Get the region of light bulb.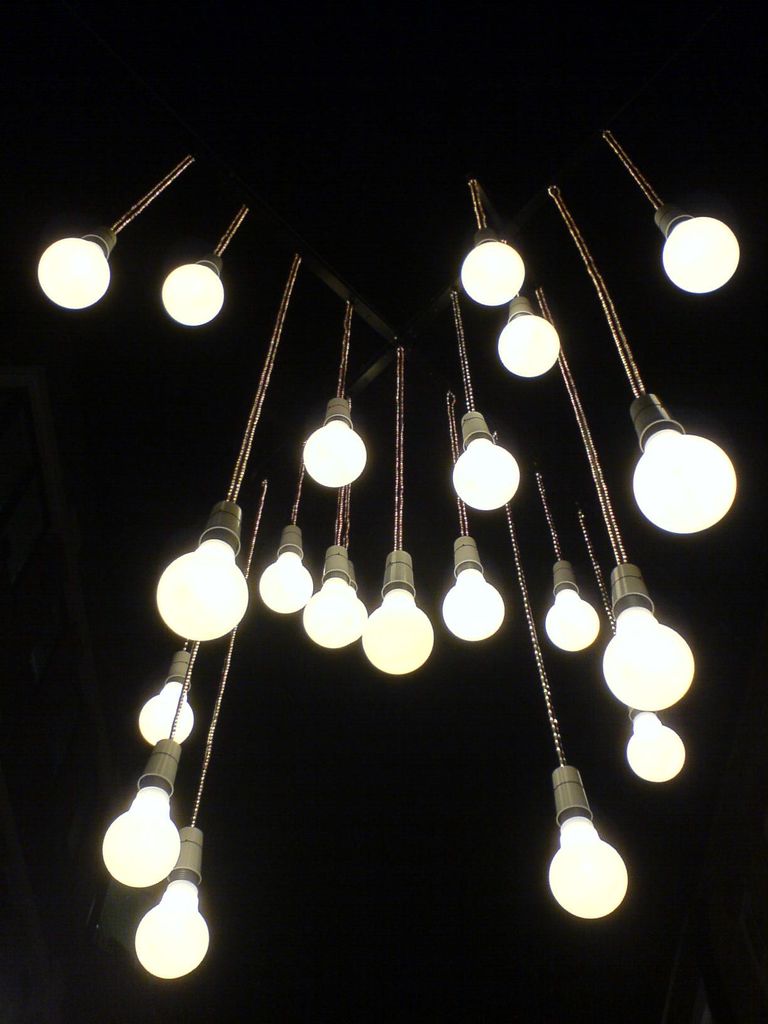
box(559, 802, 635, 921).
